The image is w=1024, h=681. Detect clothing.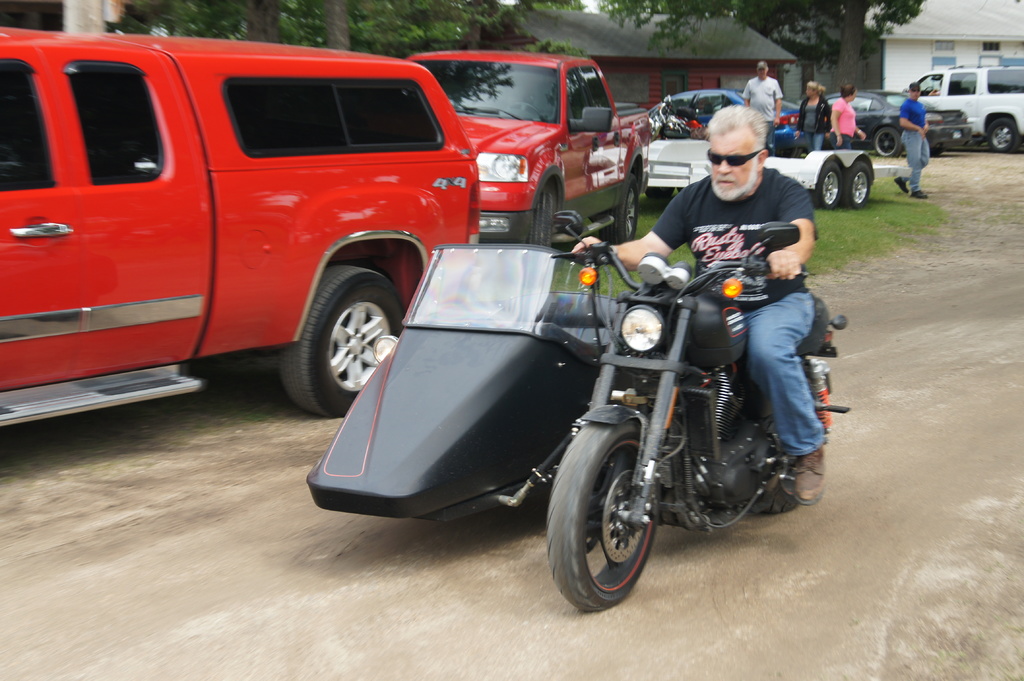
Detection: box=[646, 164, 829, 457].
